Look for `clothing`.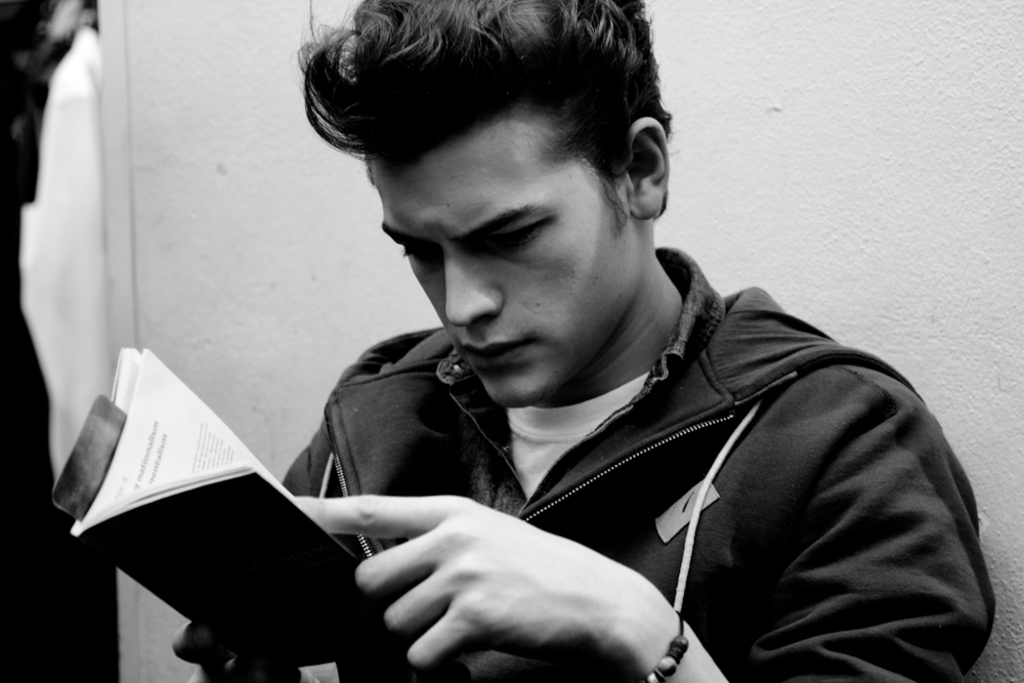
Found: [166,178,967,669].
